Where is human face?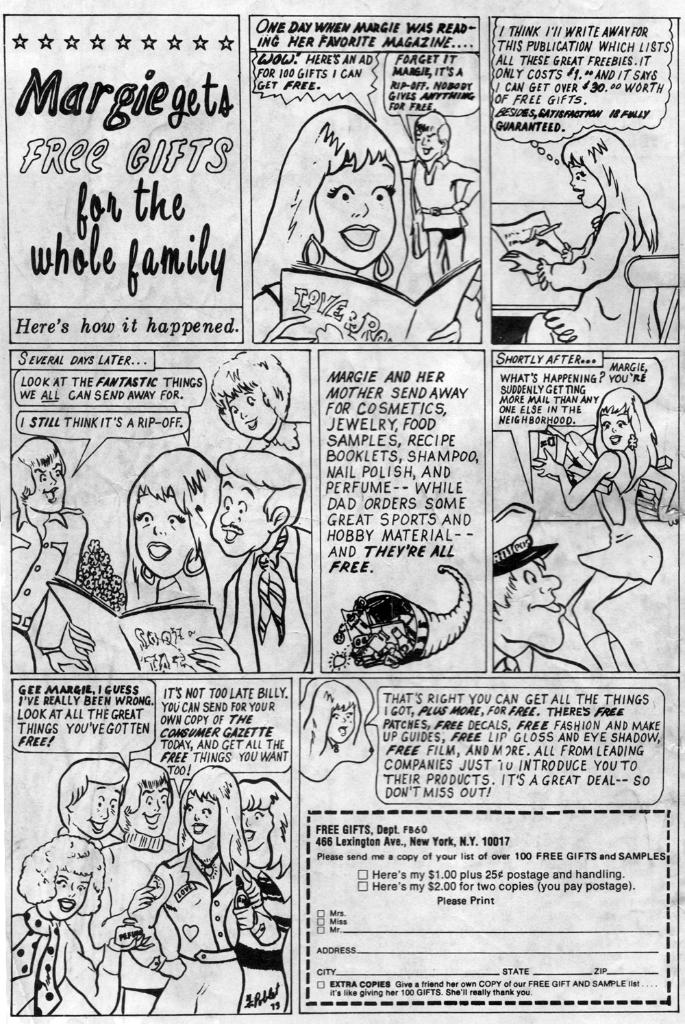
<region>314, 161, 399, 271</region>.
